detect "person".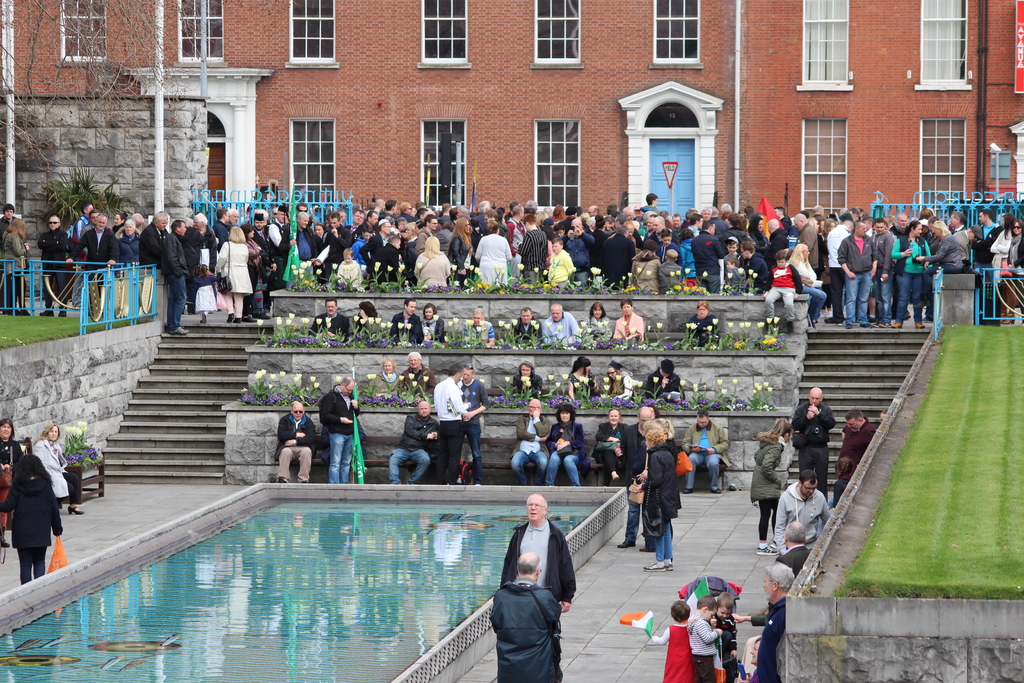
Detected at region(561, 214, 592, 276).
